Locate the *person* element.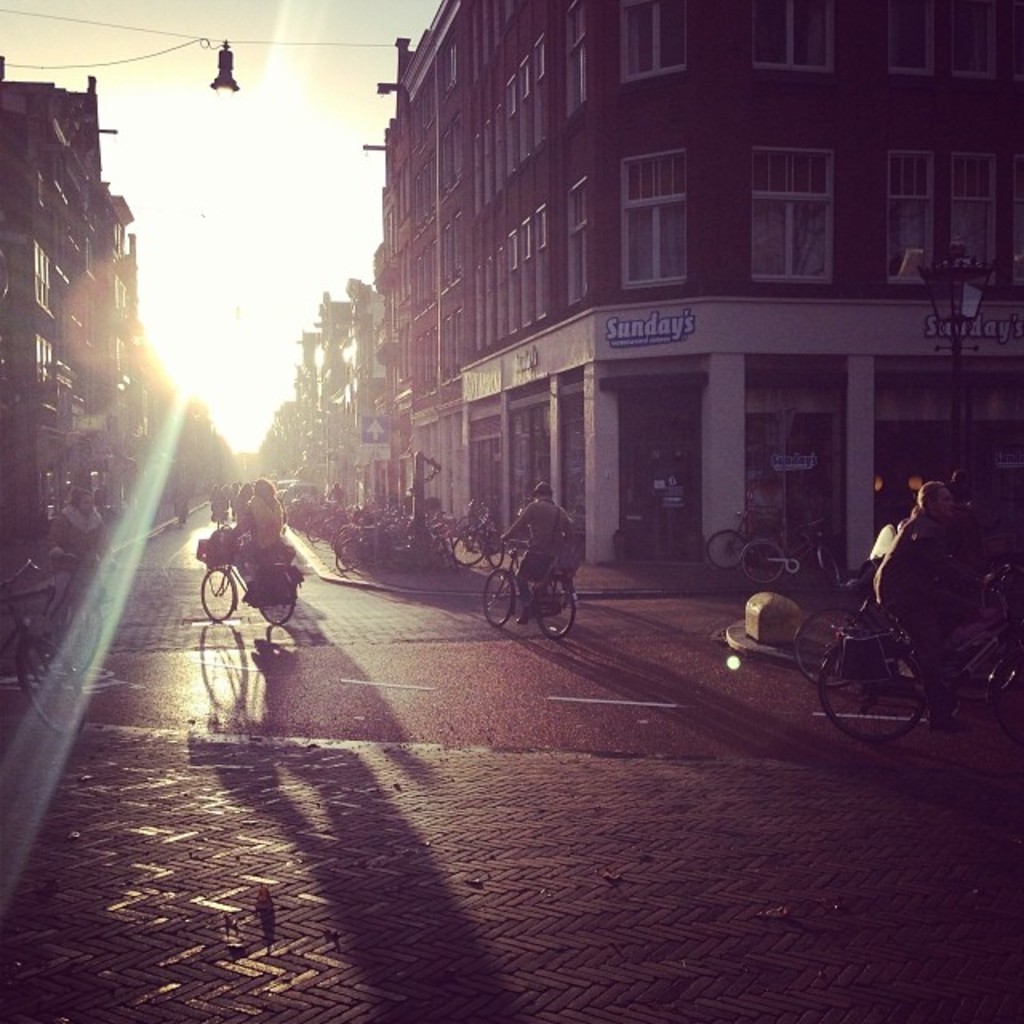
Element bbox: crop(205, 475, 290, 598).
